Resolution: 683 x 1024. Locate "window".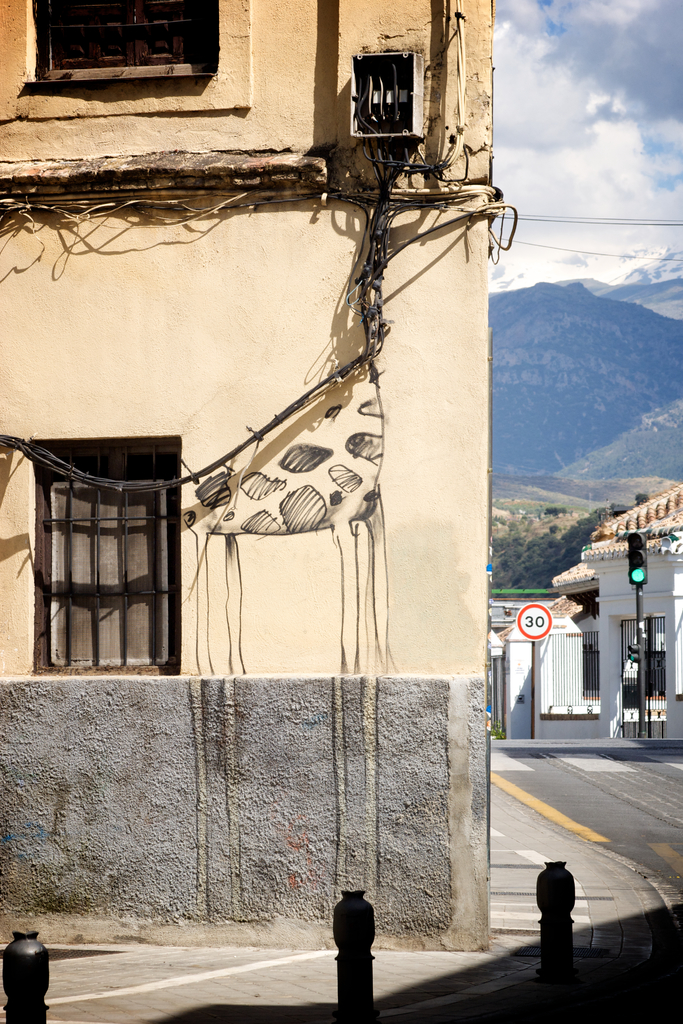
[20, 417, 190, 680].
